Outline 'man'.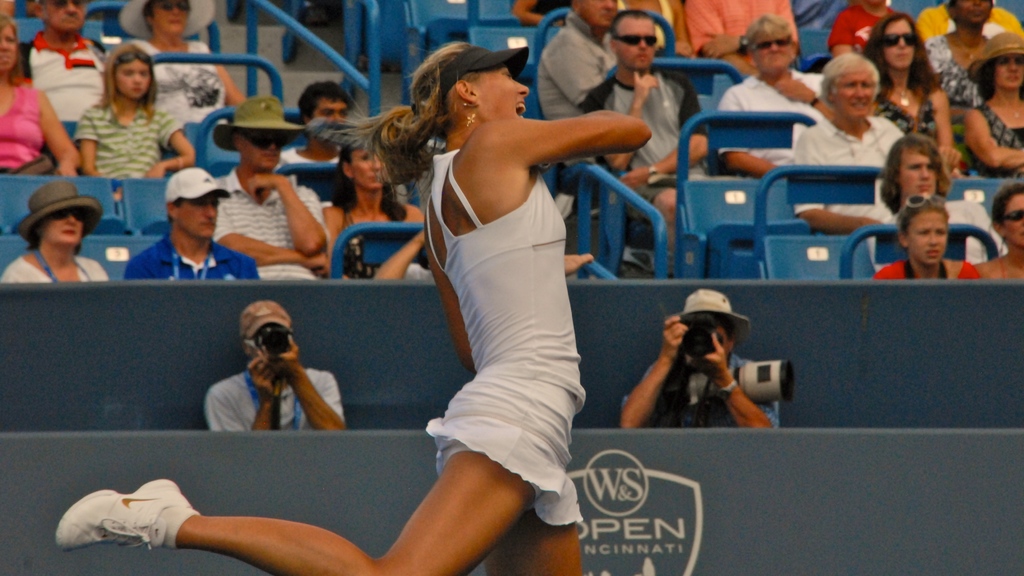
Outline: 620,285,780,429.
